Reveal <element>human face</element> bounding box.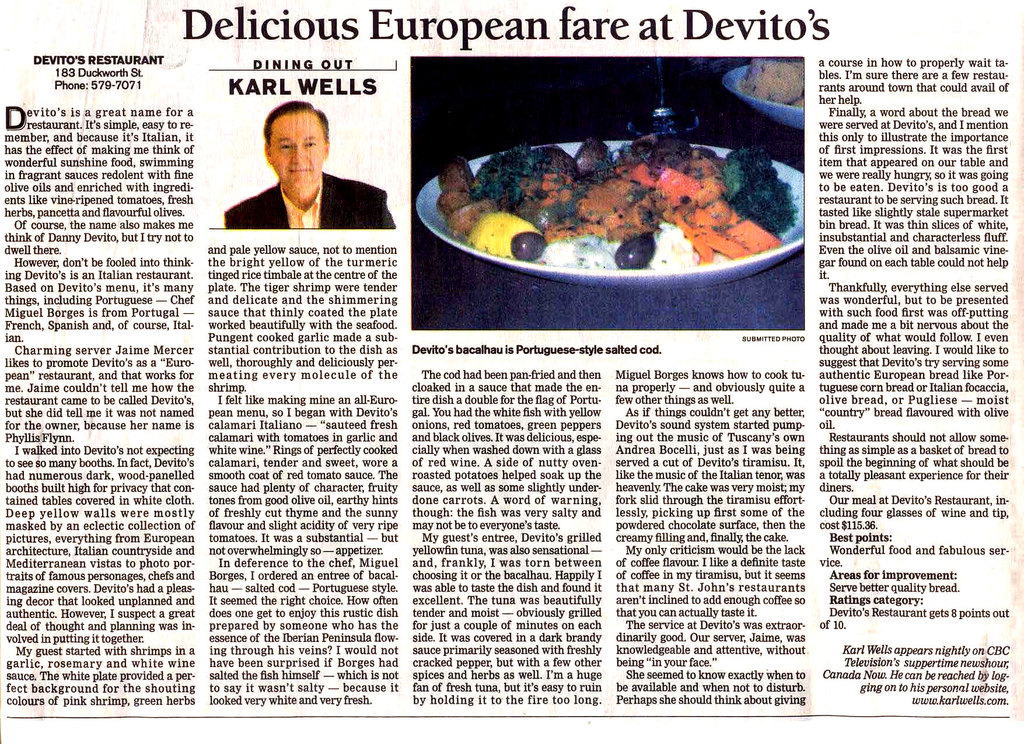
Revealed: 271, 115, 328, 192.
